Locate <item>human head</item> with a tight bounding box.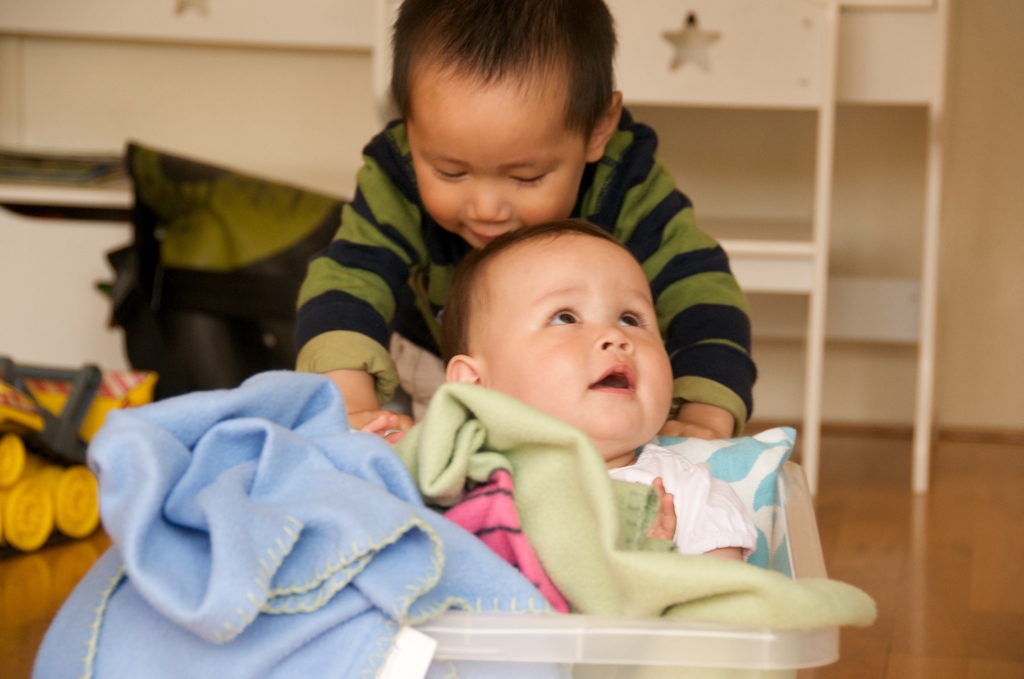
(377,1,641,239).
